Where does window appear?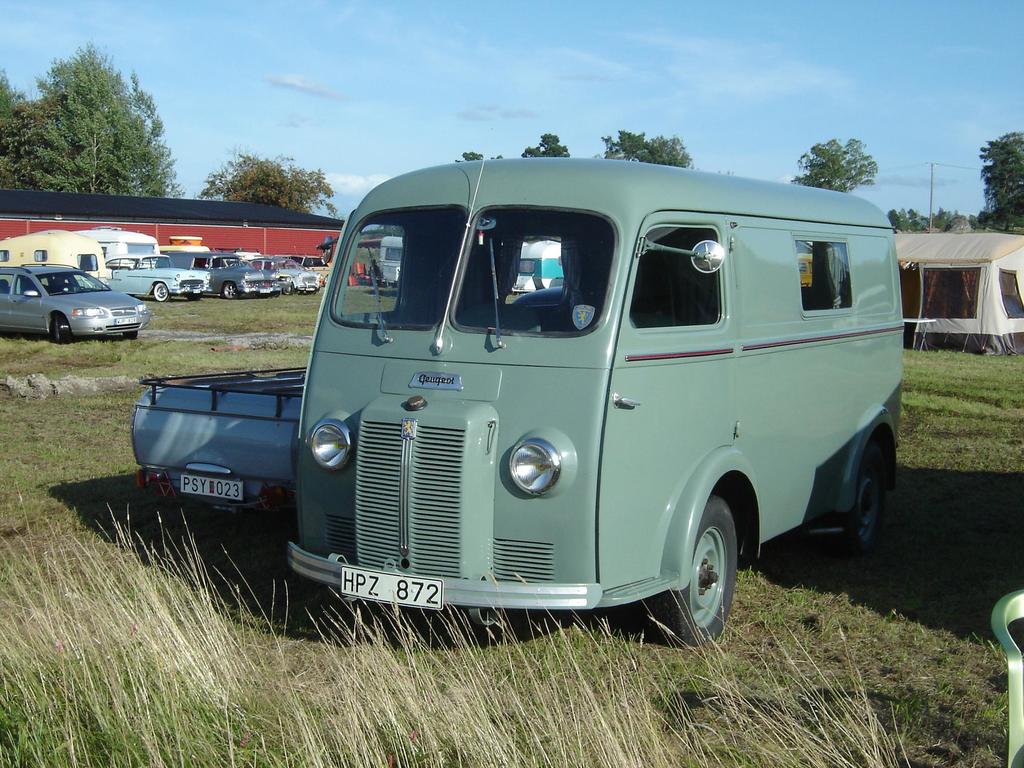
Appears at (x1=75, y1=254, x2=99, y2=270).
